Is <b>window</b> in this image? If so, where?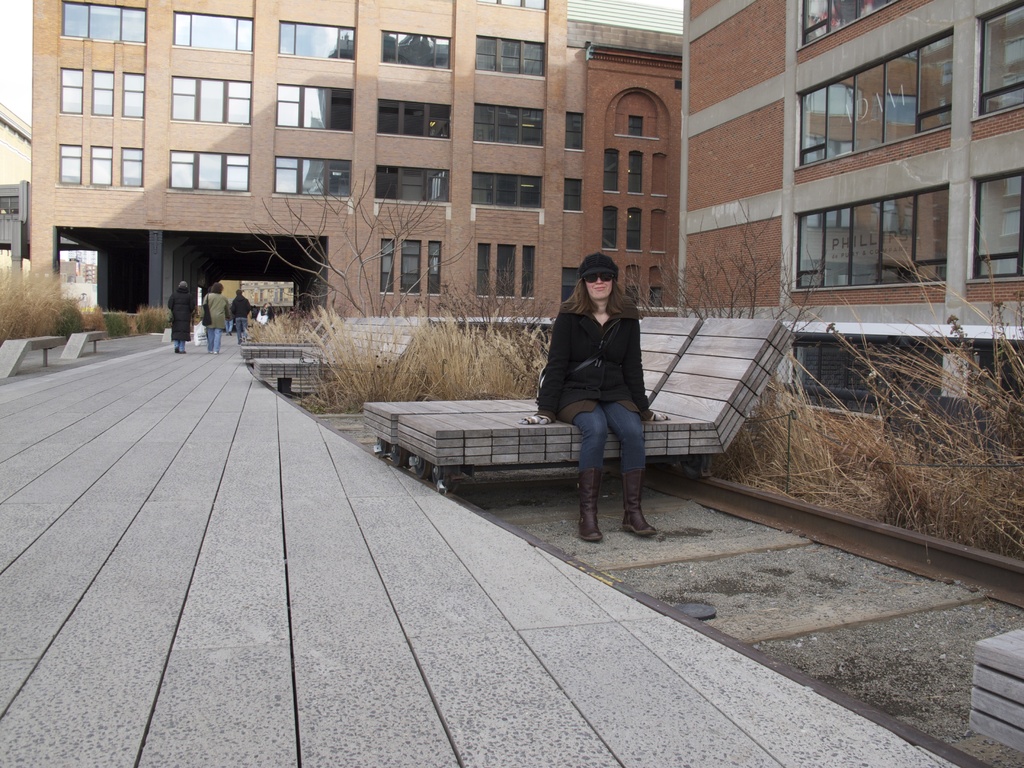
Yes, at l=124, t=76, r=151, b=124.
